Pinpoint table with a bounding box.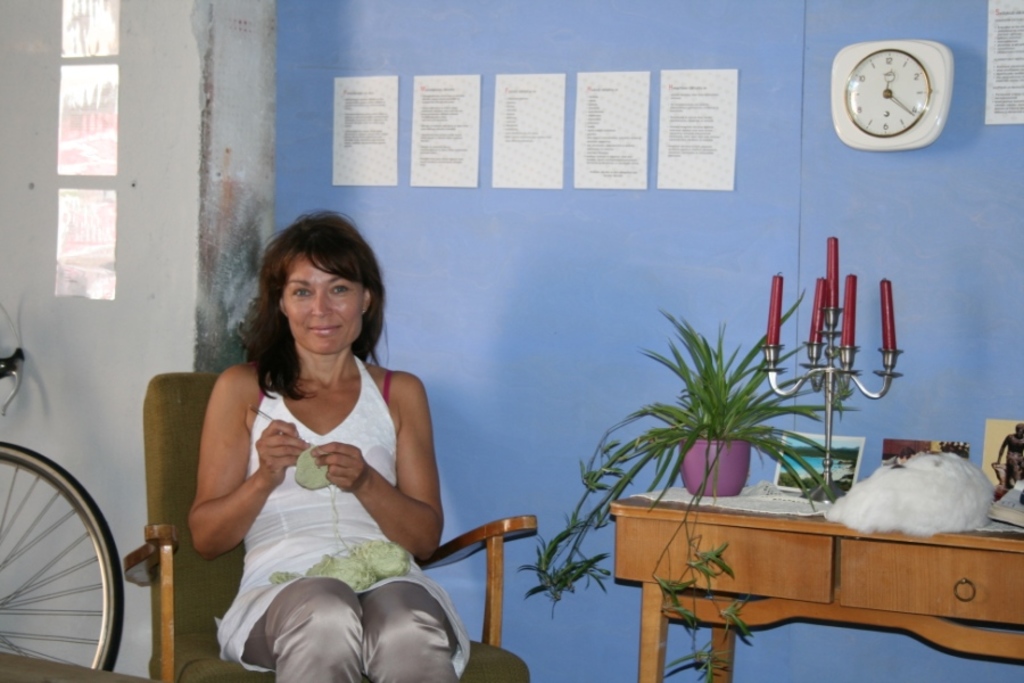
(x1=608, y1=456, x2=1013, y2=653).
